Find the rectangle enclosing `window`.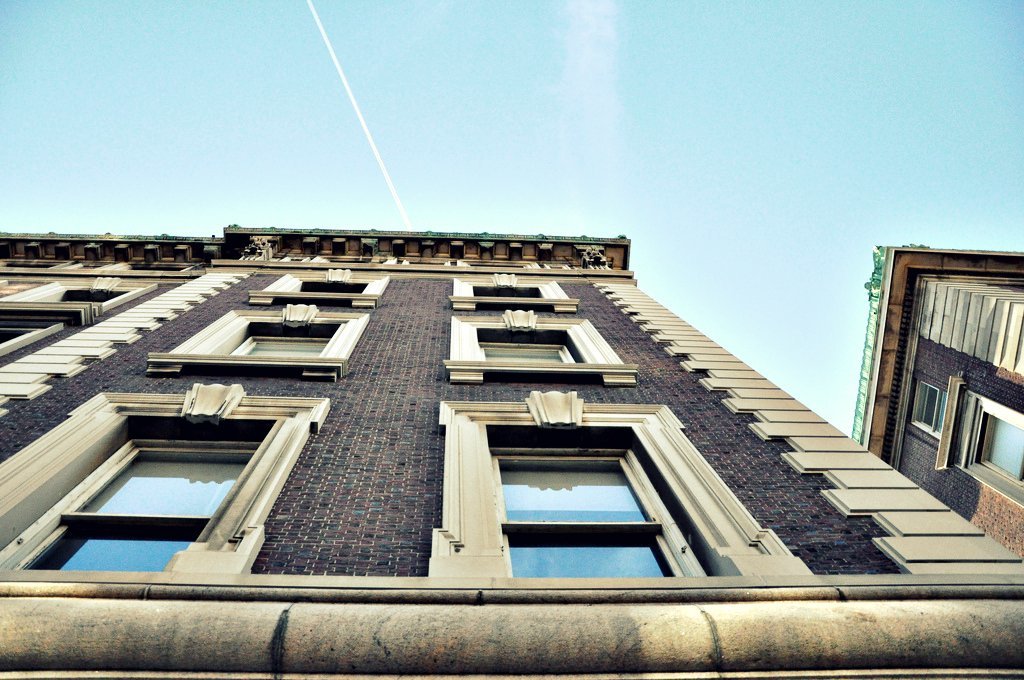
(448, 266, 579, 313).
